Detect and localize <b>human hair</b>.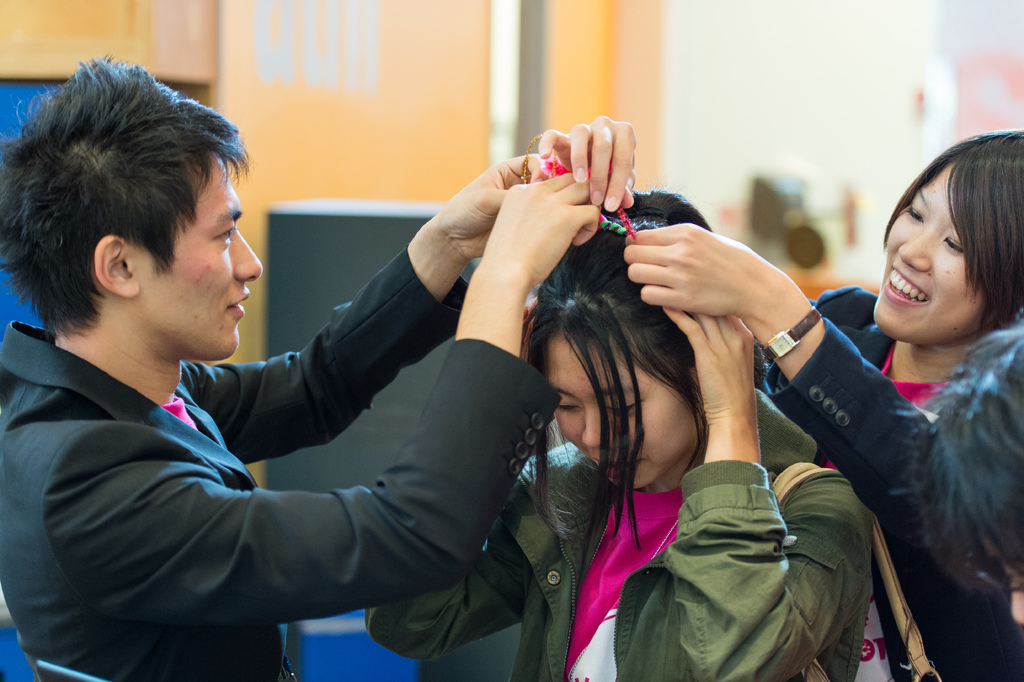
Localized at 519/186/770/560.
